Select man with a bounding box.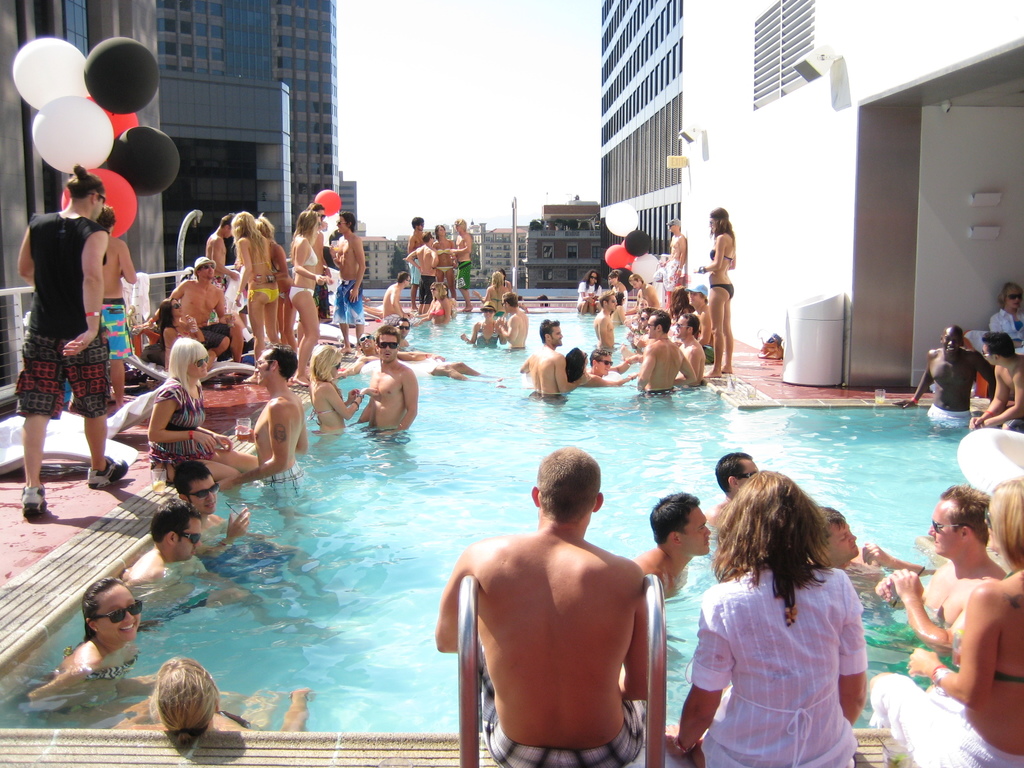
rect(972, 331, 1023, 438).
